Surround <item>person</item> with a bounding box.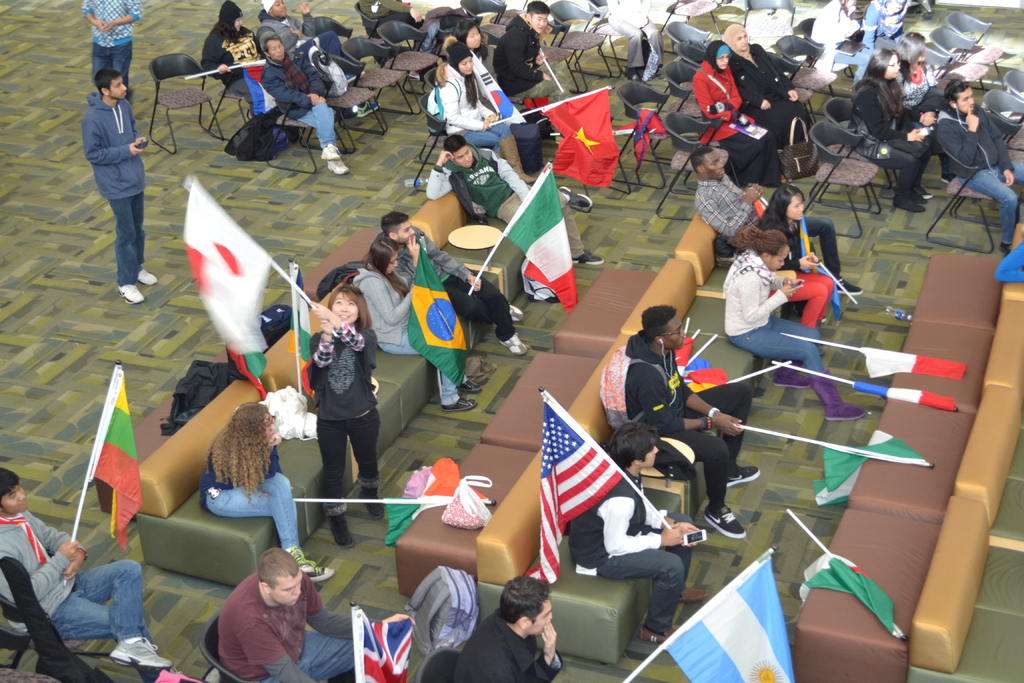
[842, 44, 925, 225].
